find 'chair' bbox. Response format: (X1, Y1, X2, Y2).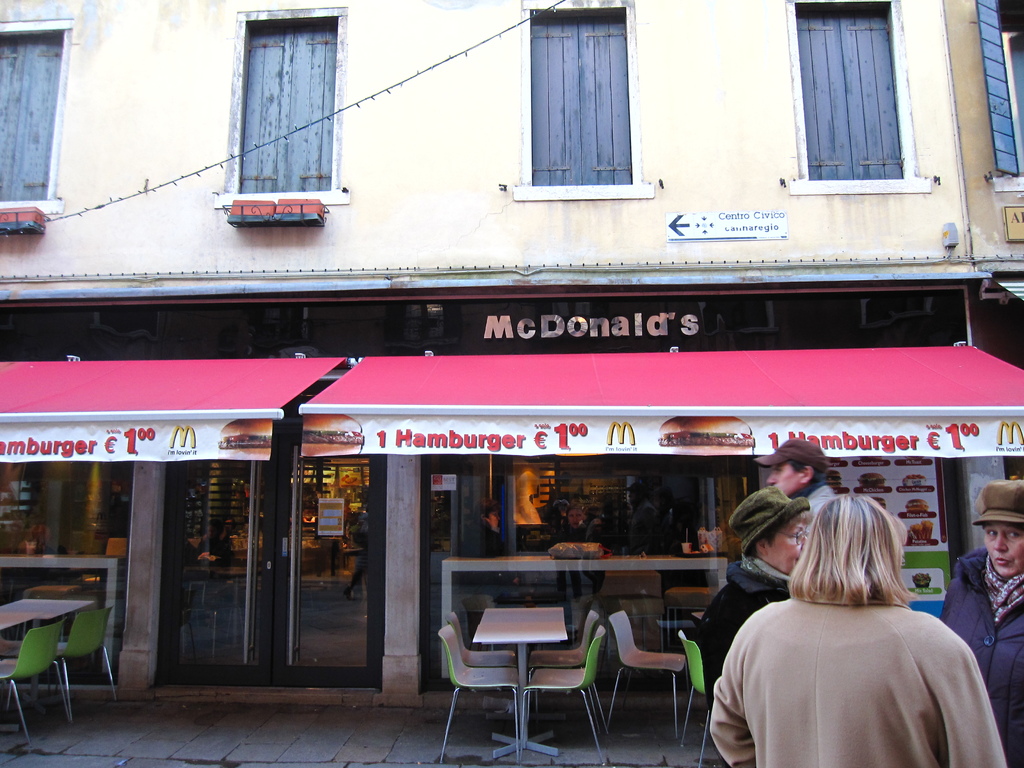
(39, 605, 123, 722).
